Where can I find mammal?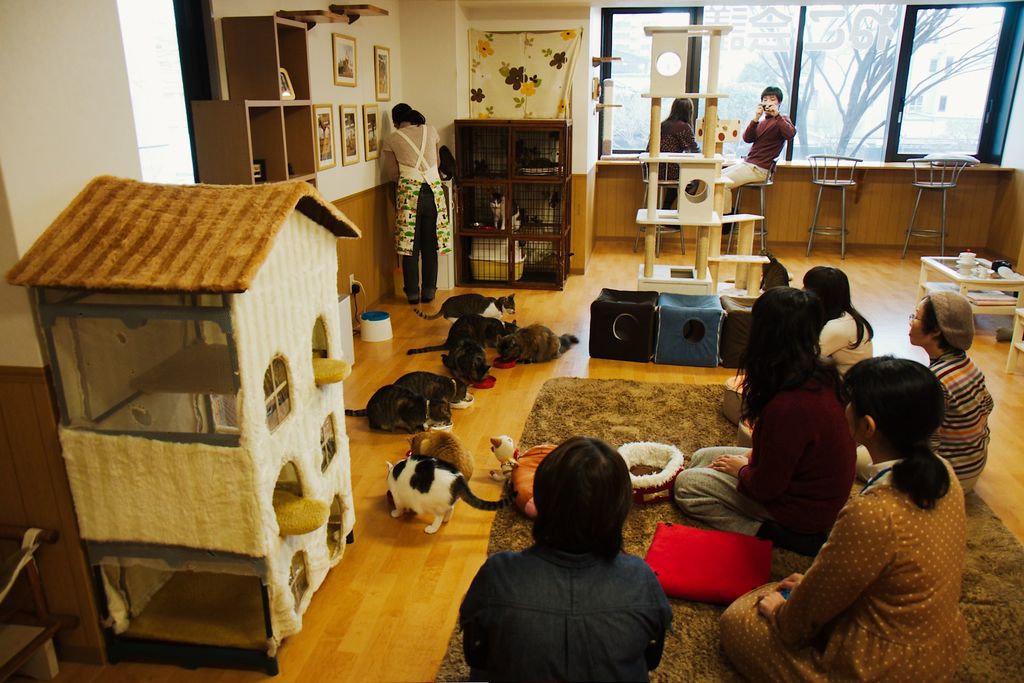
You can find it at 406:425:480:484.
